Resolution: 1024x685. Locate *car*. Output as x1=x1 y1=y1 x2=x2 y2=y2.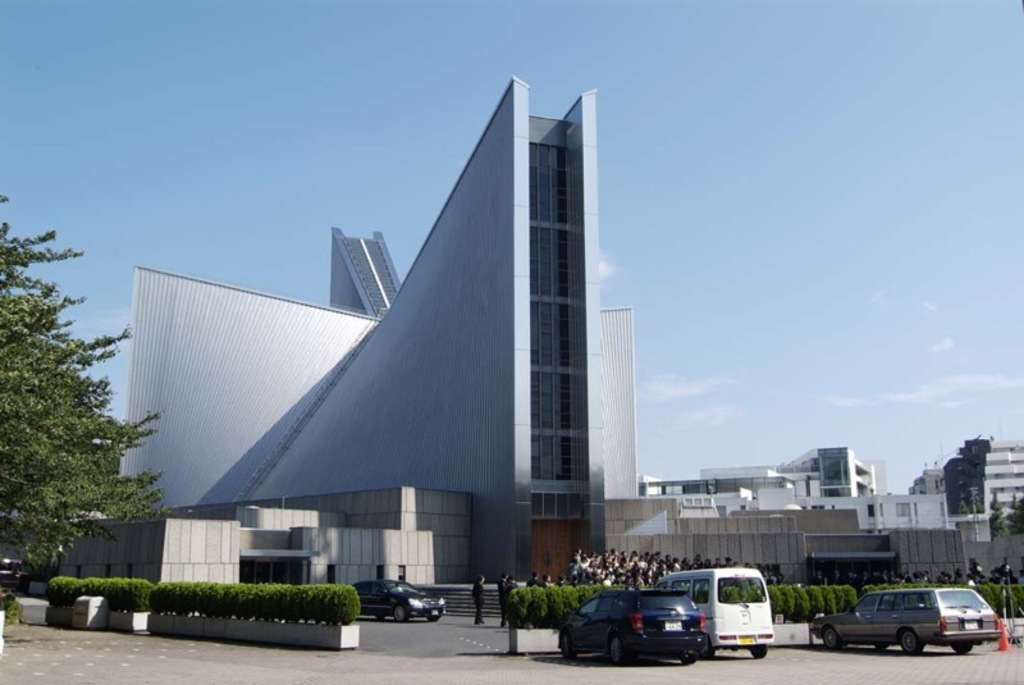
x1=557 y1=589 x2=703 y2=666.
